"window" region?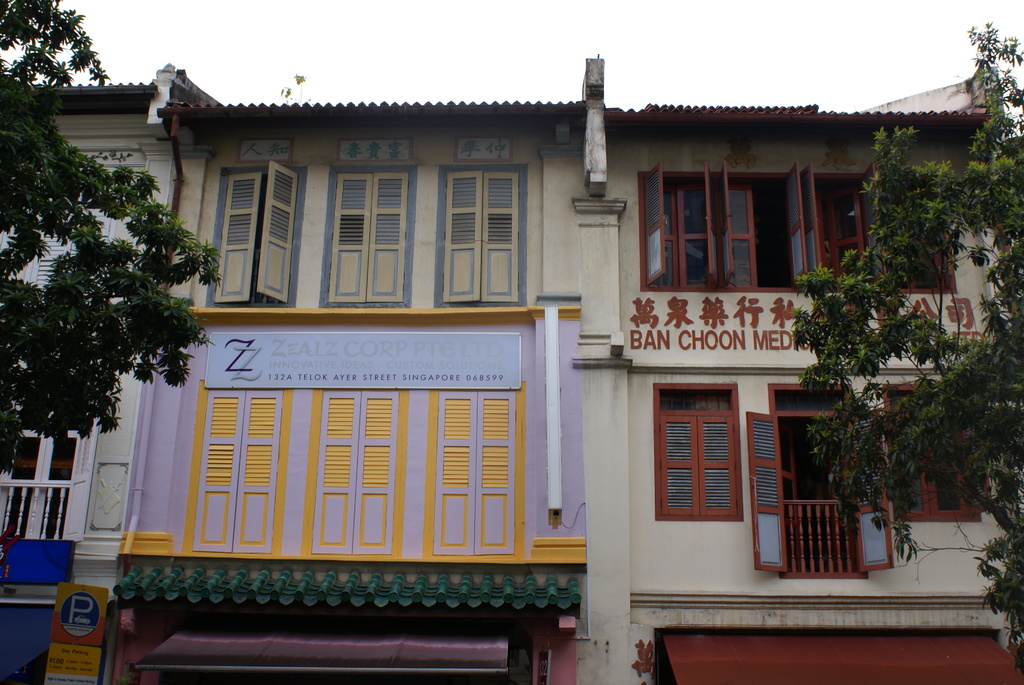
(746, 381, 891, 581)
